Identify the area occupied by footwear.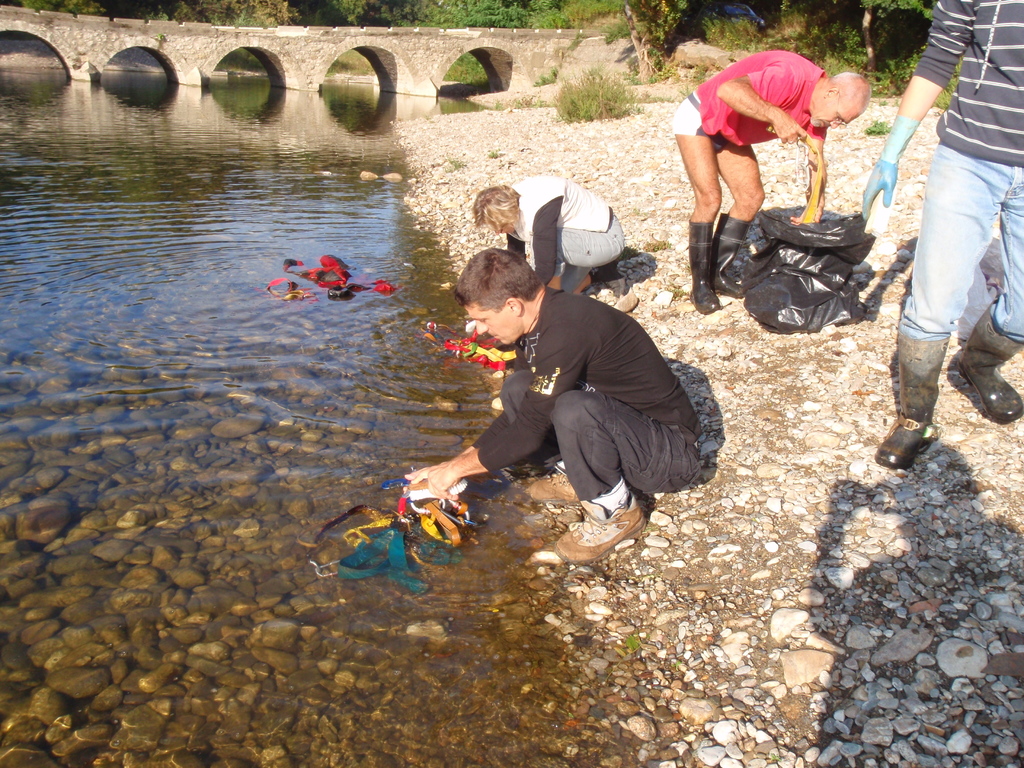
Area: [x1=705, y1=213, x2=753, y2=302].
